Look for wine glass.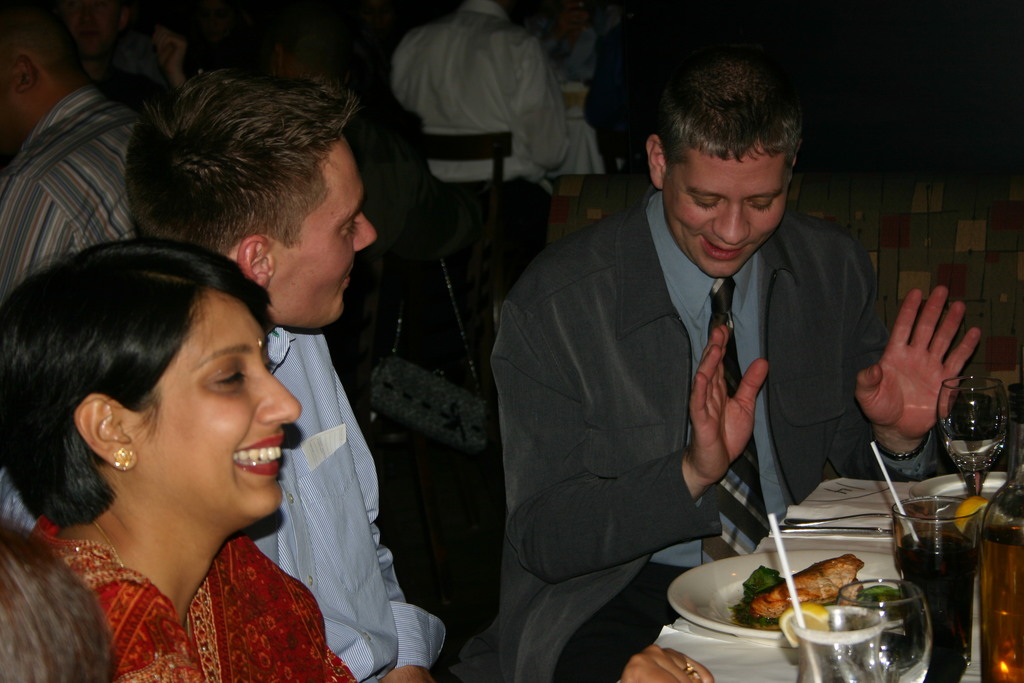
Found: [938,381,1012,493].
